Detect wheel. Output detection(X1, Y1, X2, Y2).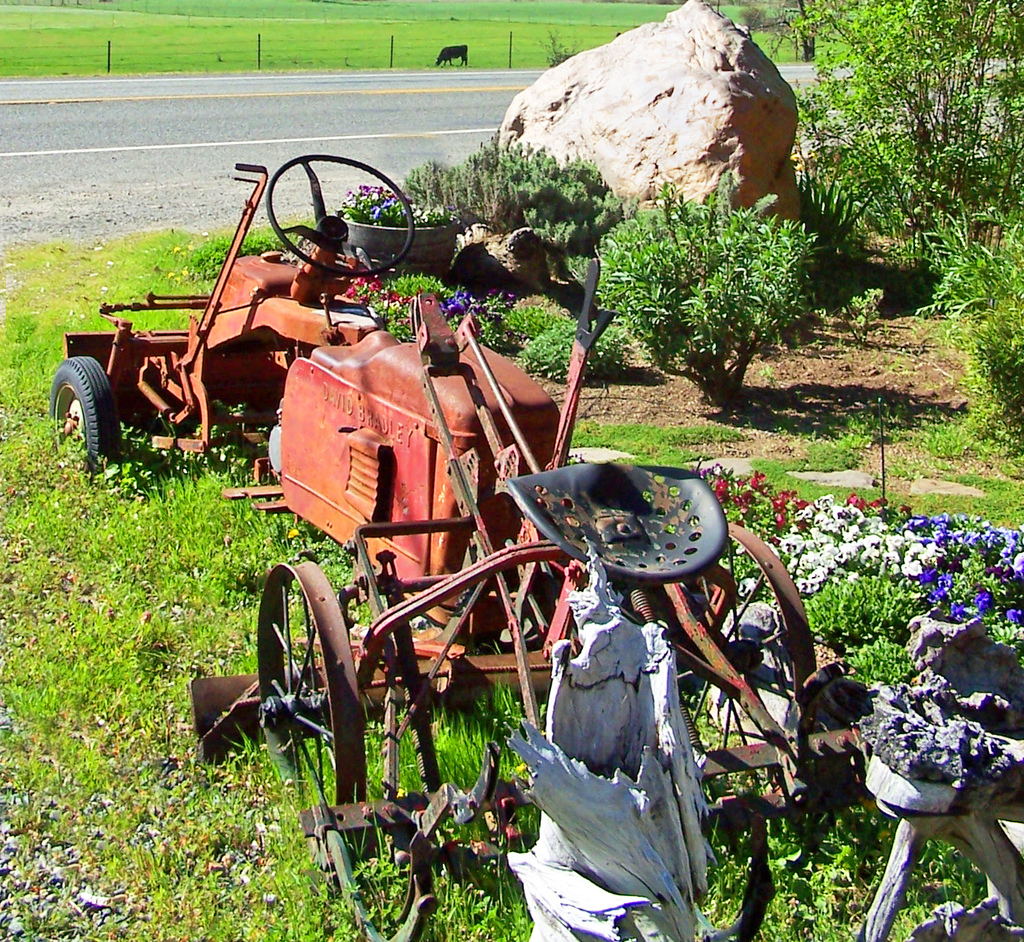
detection(262, 148, 419, 282).
